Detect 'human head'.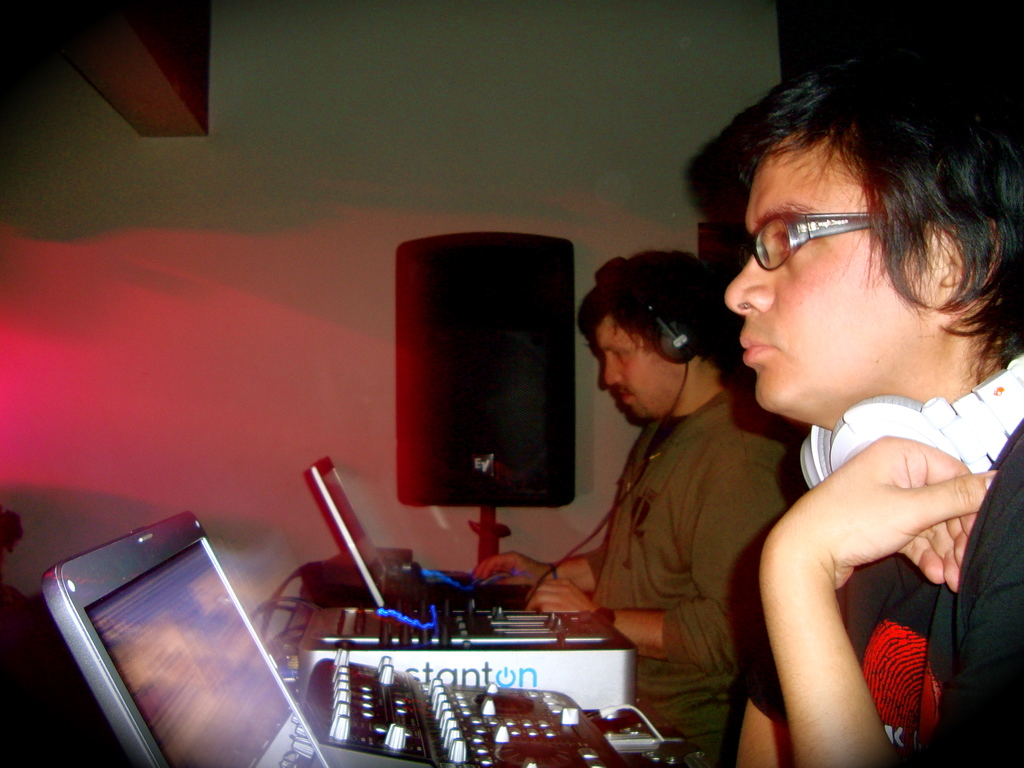
Detected at 728/59/1023/412.
